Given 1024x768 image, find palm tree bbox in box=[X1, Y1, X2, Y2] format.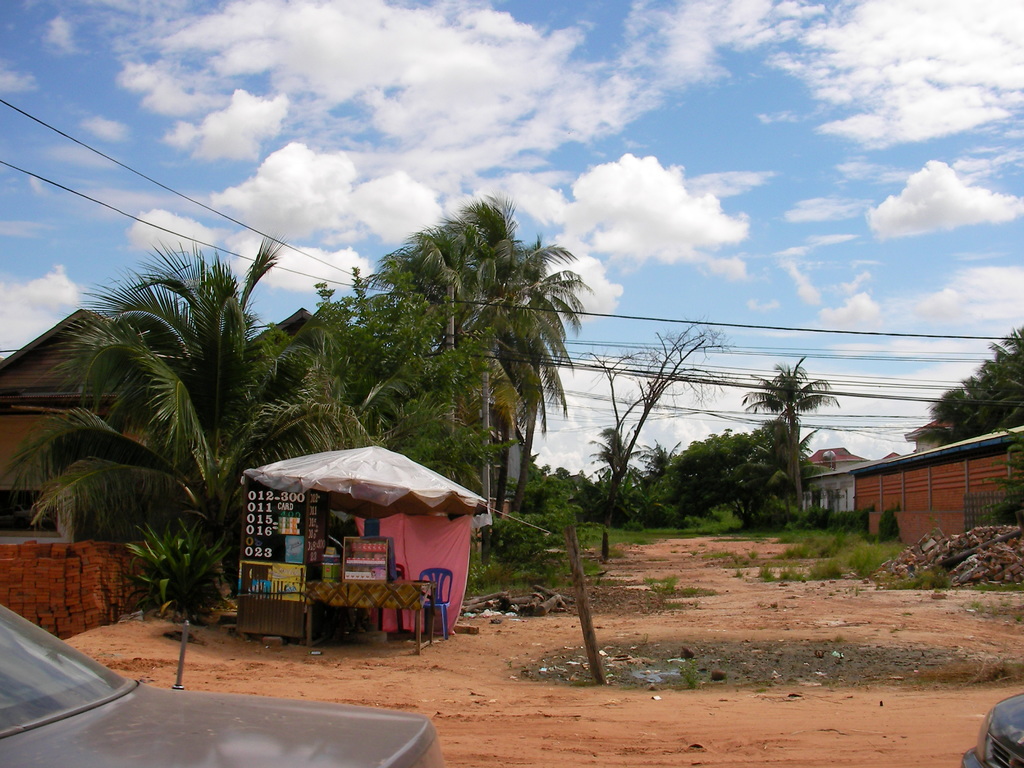
box=[134, 497, 266, 625].
